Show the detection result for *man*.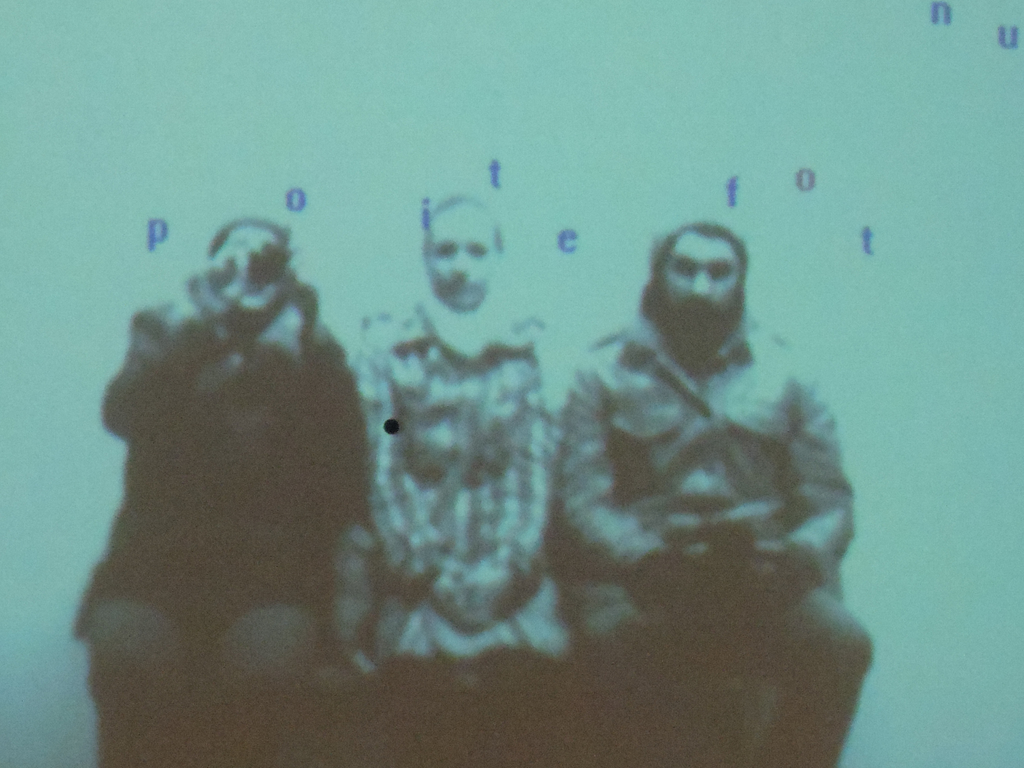
Rect(75, 210, 365, 763).
